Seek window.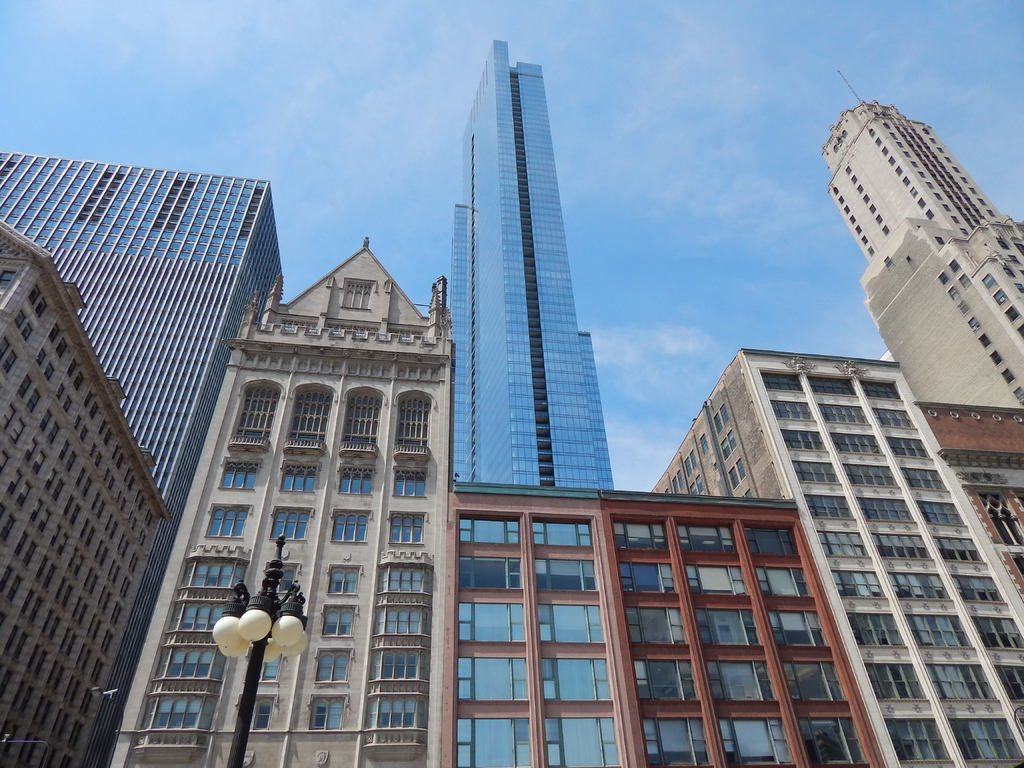
(338,270,379,311).
